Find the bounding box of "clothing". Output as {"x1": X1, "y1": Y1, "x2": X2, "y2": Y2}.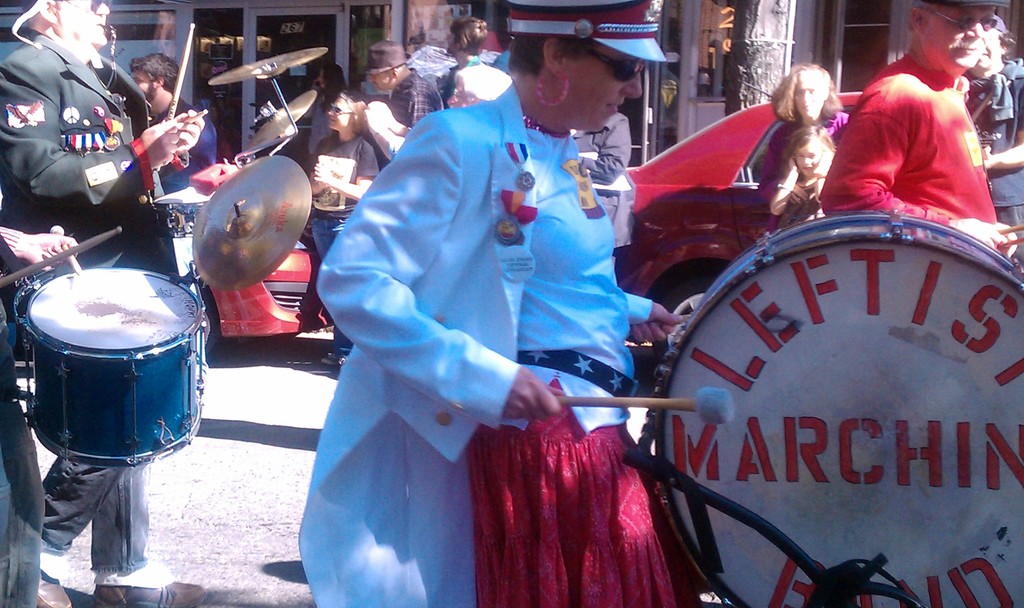
{"x1": 0, "y1": 36, "x2": 182, "y2": 575}.
